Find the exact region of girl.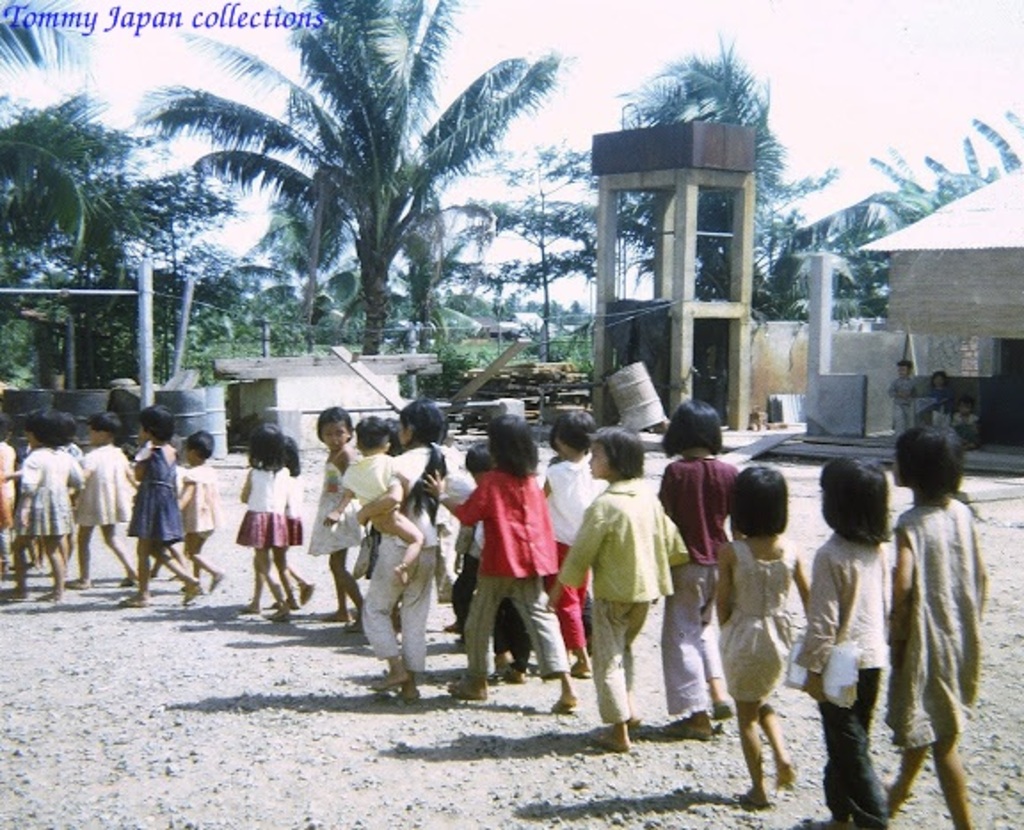
Exact region: [x1=272, y1=435, x2=318, y2=606].
